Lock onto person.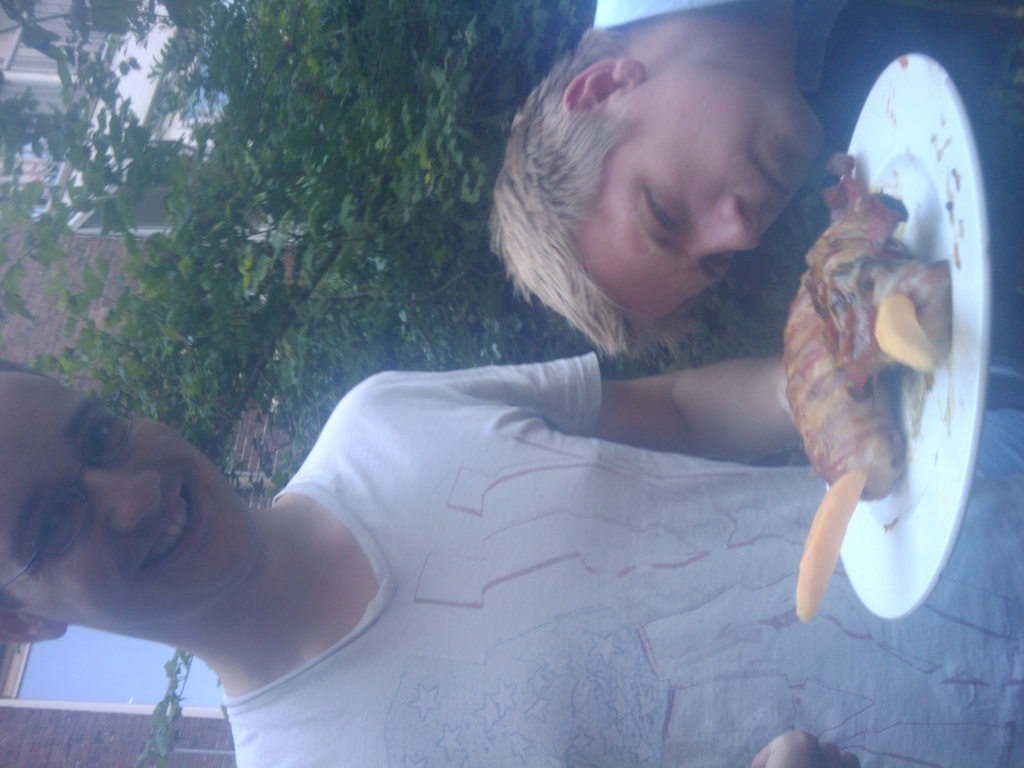
Locked: l=490, t=0, r=850, b=360.
